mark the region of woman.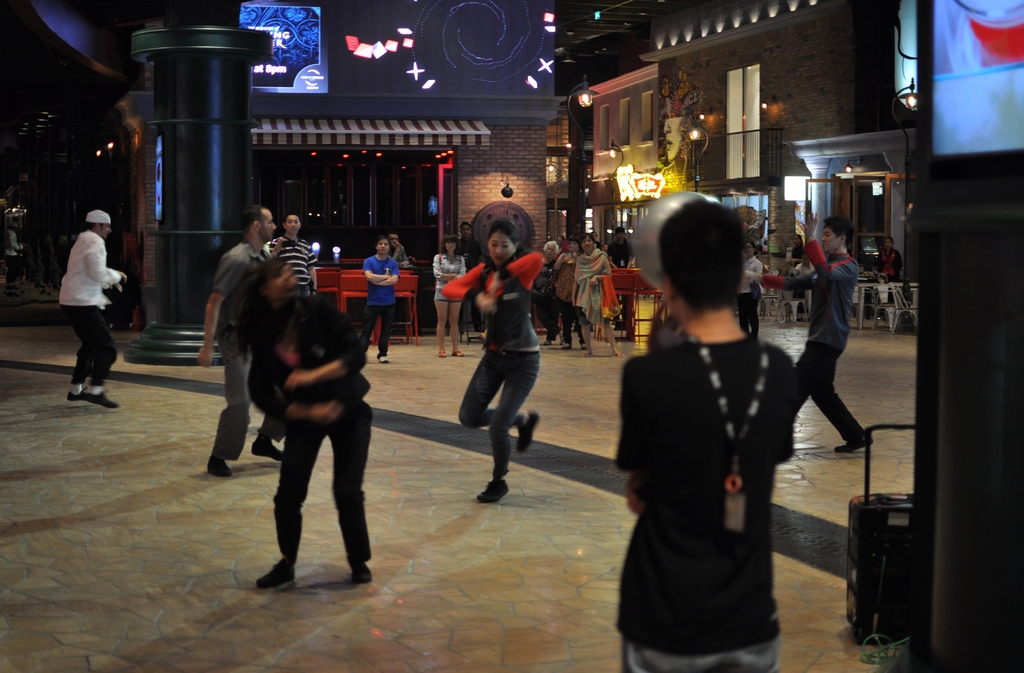
Region: bbox=(575, 232, 623, 358).
